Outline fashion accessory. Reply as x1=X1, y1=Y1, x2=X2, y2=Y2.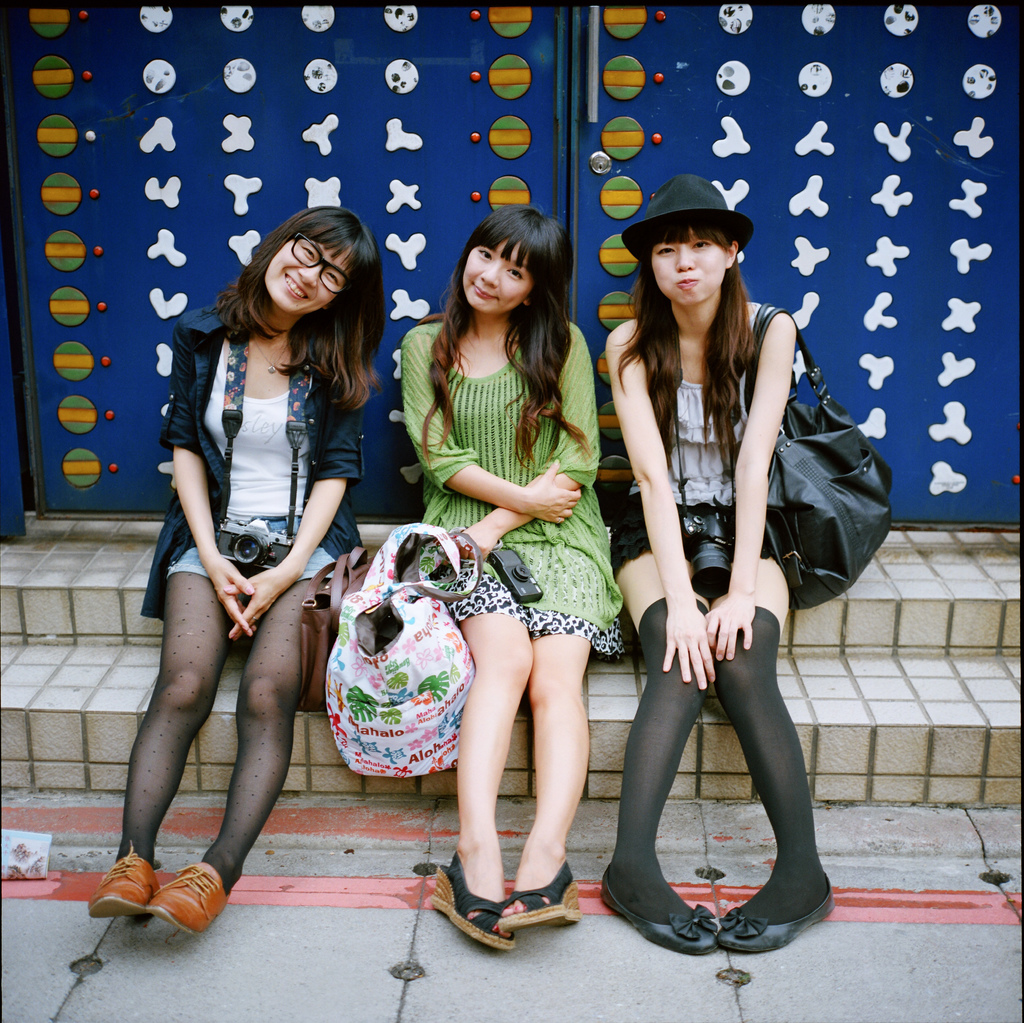
x1=425, y1=858, x2=519, y2=954.
